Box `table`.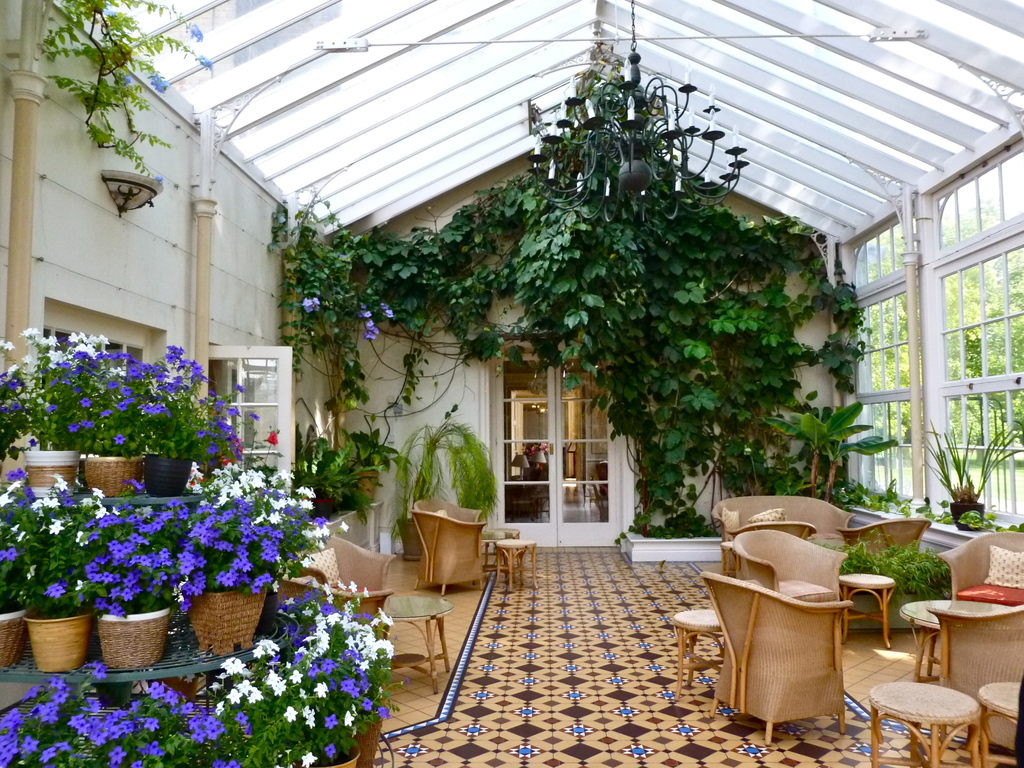
{"x1": 828, "y1": 571, "x2": 892, "y2": 653}.
